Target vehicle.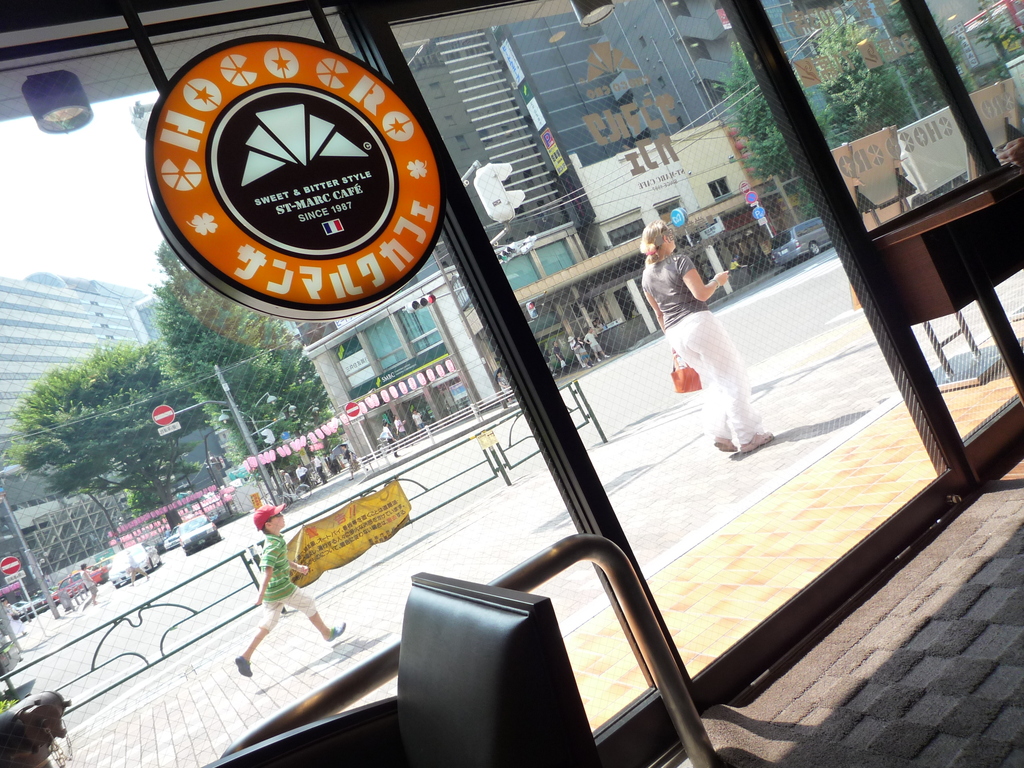
Target region: locate(0, 598, 42, 620).
